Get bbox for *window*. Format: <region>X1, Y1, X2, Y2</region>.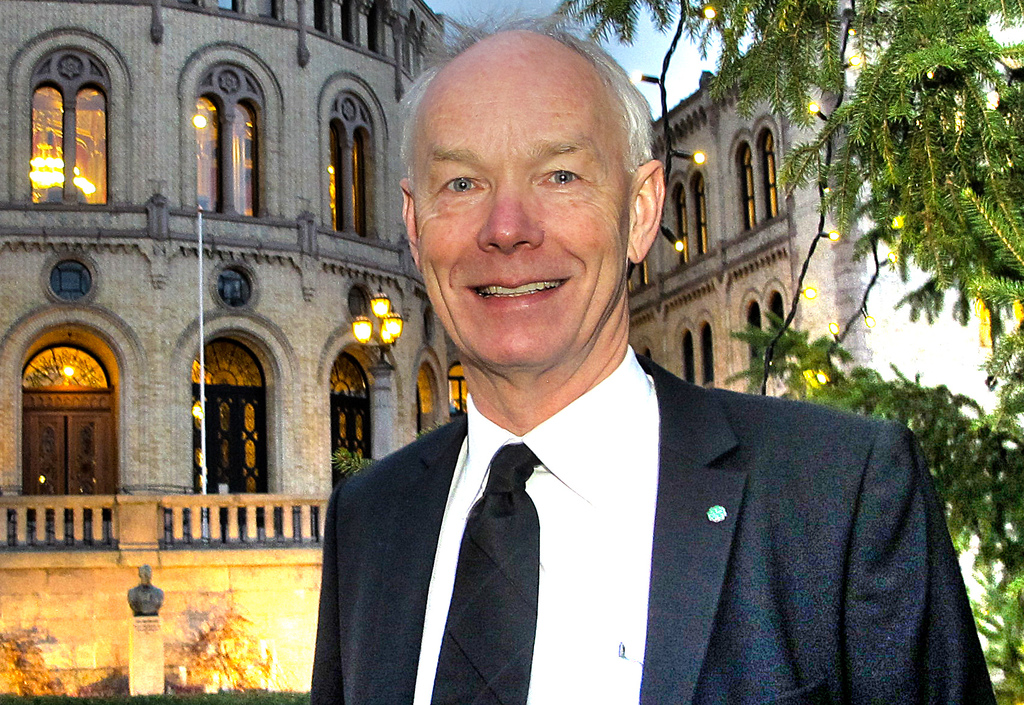
<region>368, 6, 381, 52</region>.
